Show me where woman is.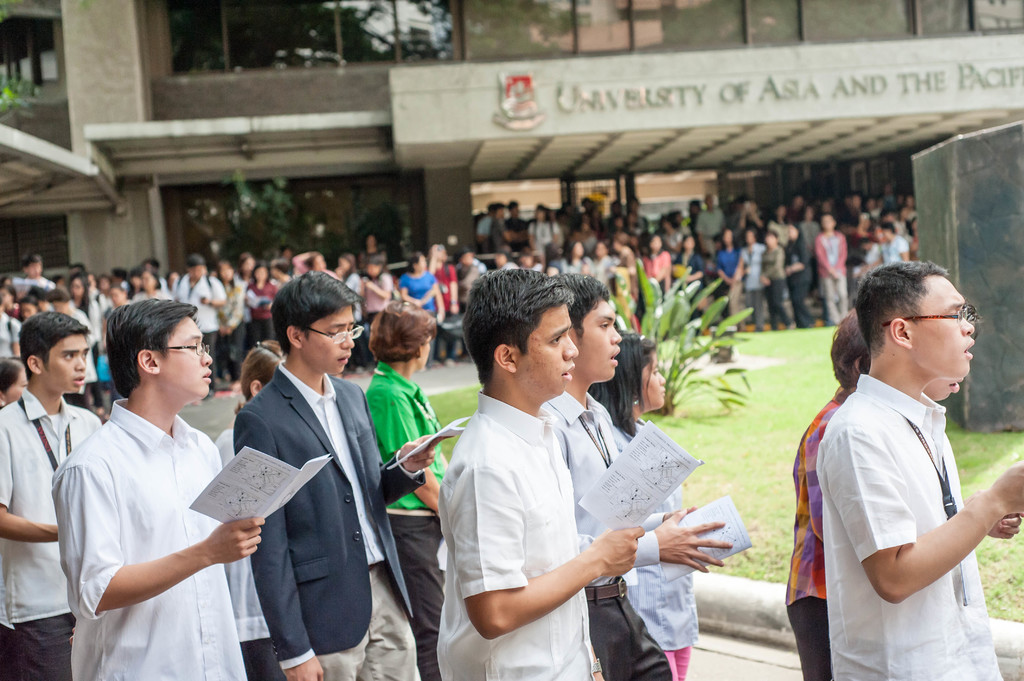
woman is at region(759, 233, 798, 331).
